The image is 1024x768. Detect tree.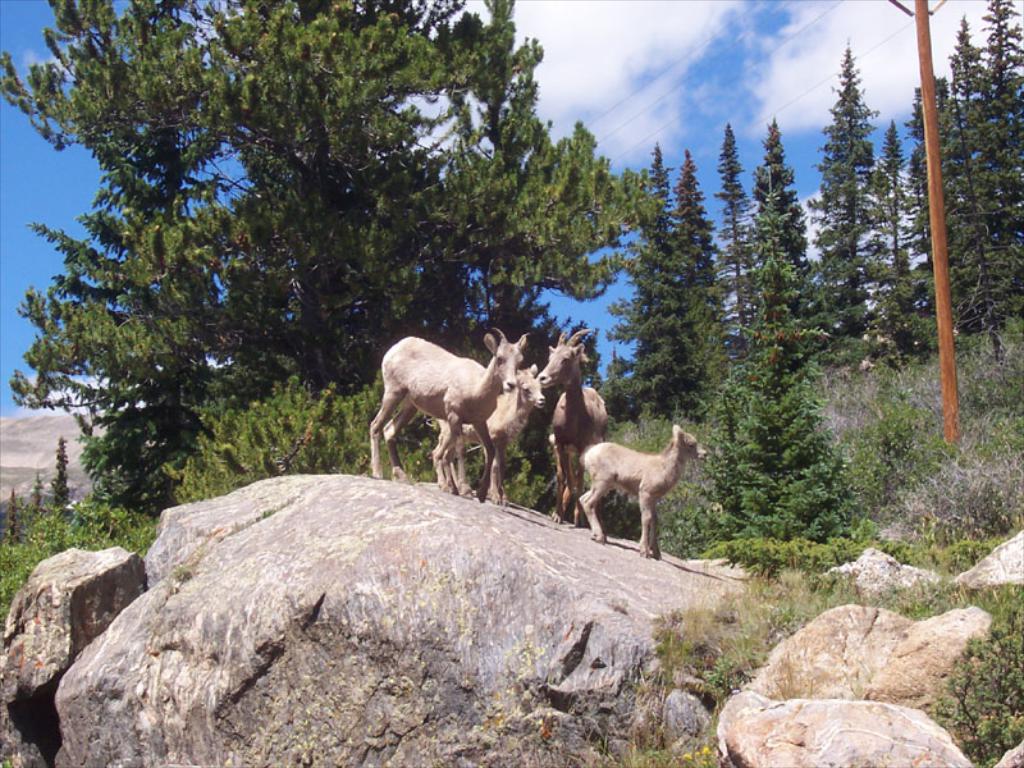
Detection: bbox=[850, 114, 929, 372].
